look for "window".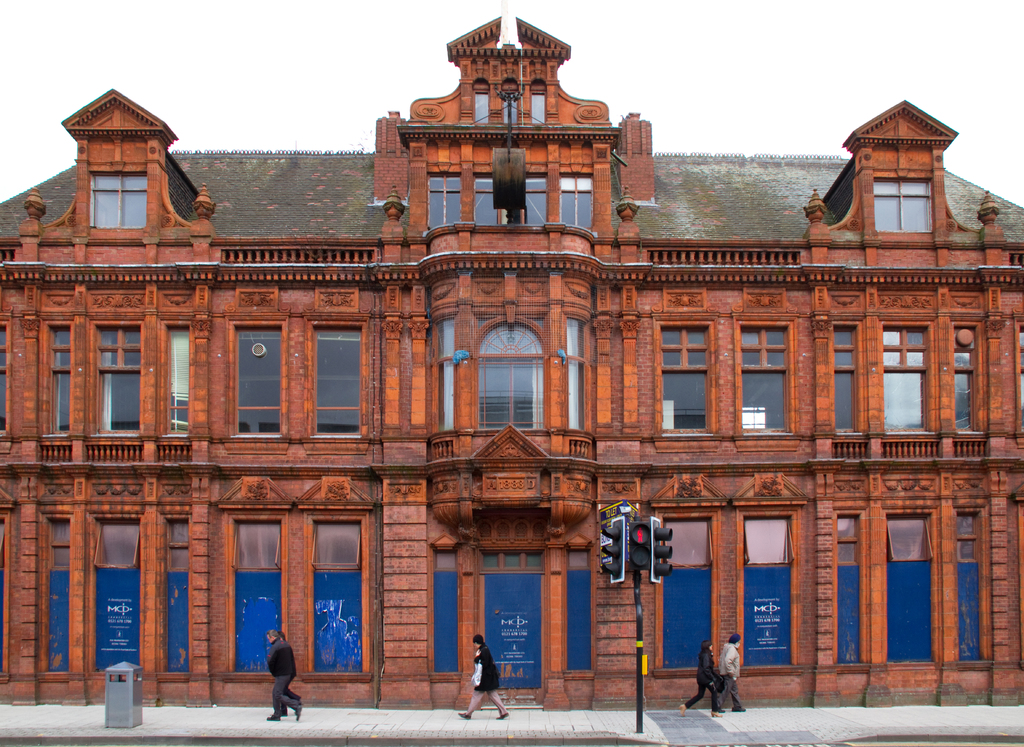
Found: <bbox>557, 171, 593, 236</bbox>.
